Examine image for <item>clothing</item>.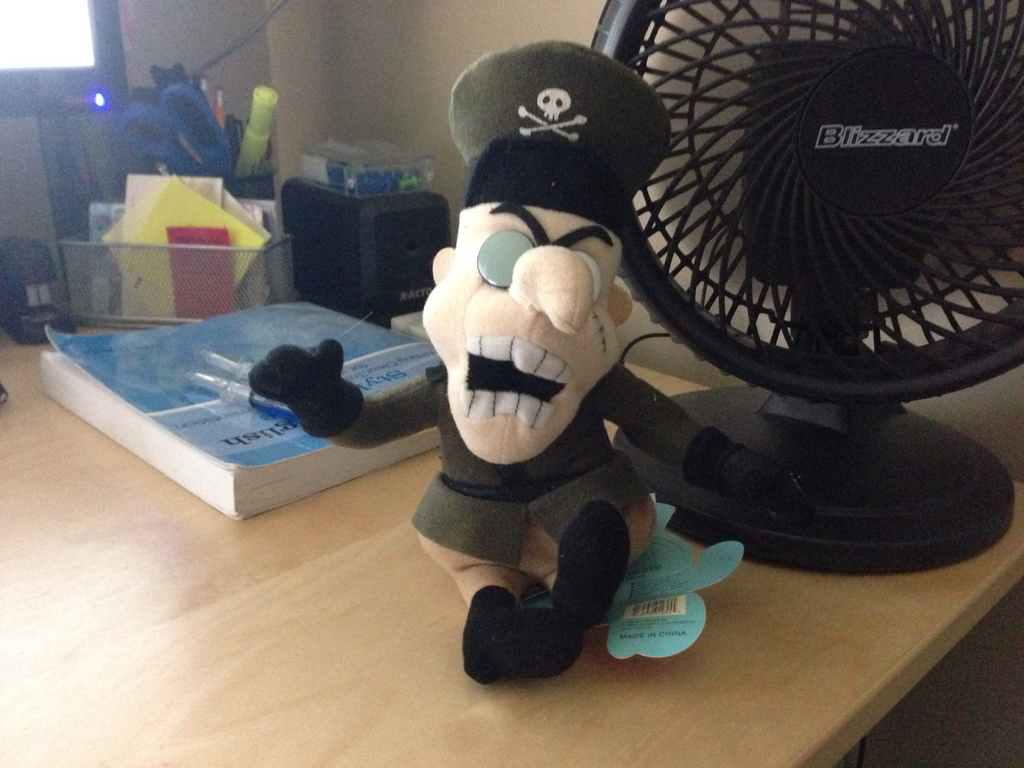
Examination result: x1=240, y1=362, x2=822, y2=684.
